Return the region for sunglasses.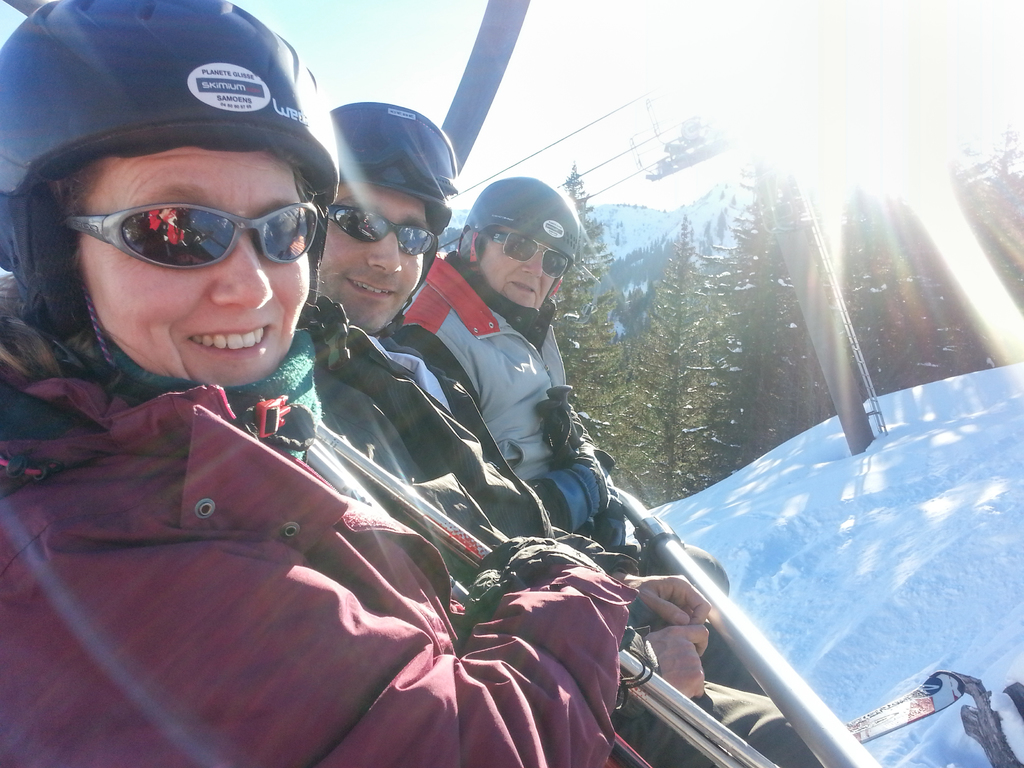
327:204:437:257.
